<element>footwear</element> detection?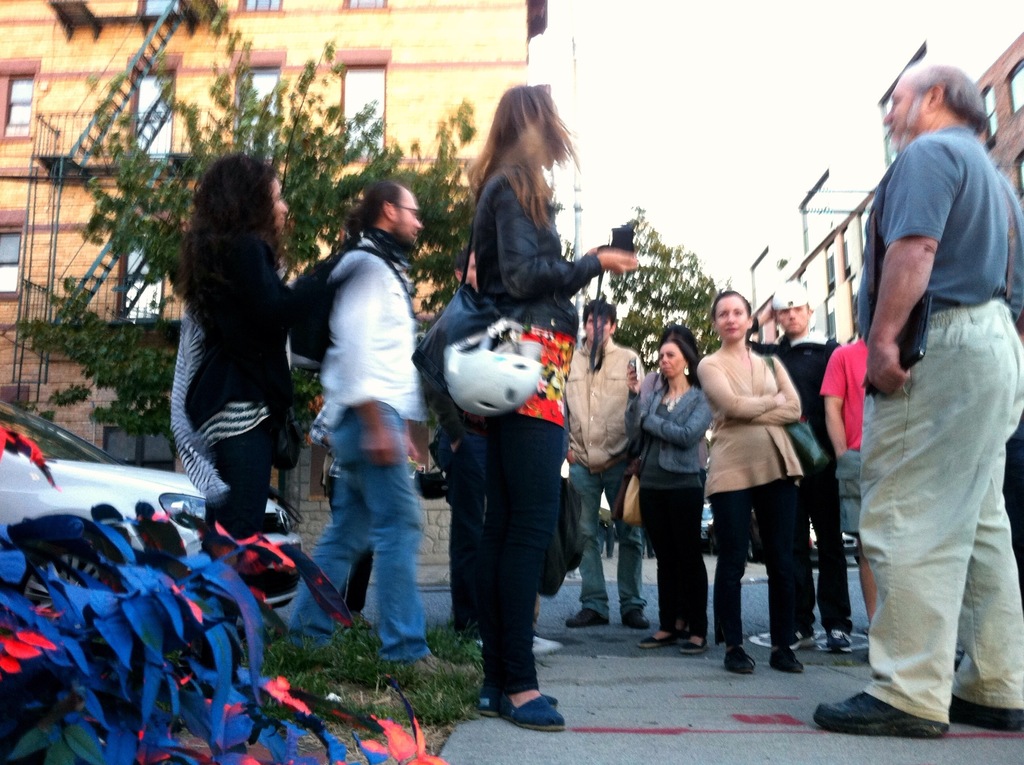
<bbox>824, 630, 863, 652</bbox>
